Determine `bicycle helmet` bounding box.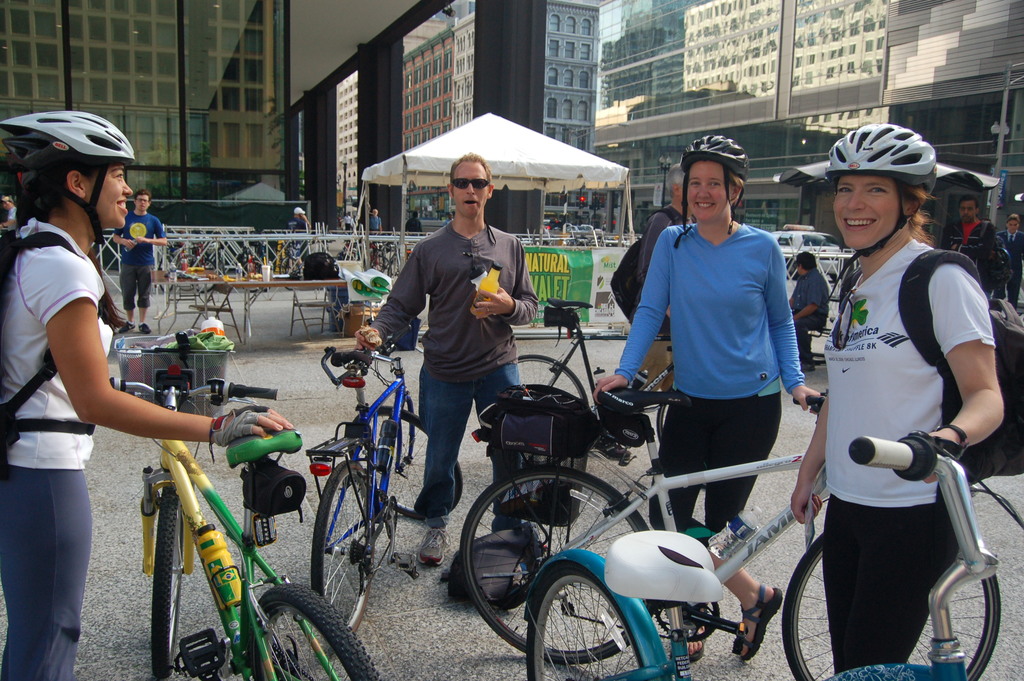
Determined: bbox(0, 110, 138, 245).
